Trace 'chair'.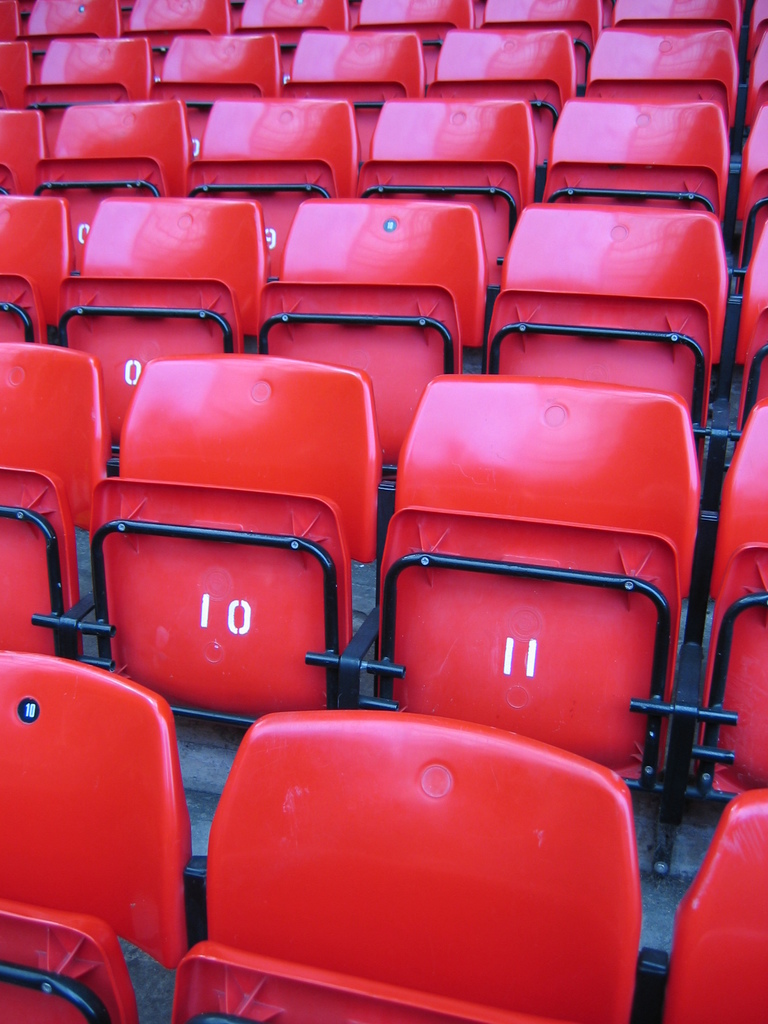
Traced to 254 198 490 488.
